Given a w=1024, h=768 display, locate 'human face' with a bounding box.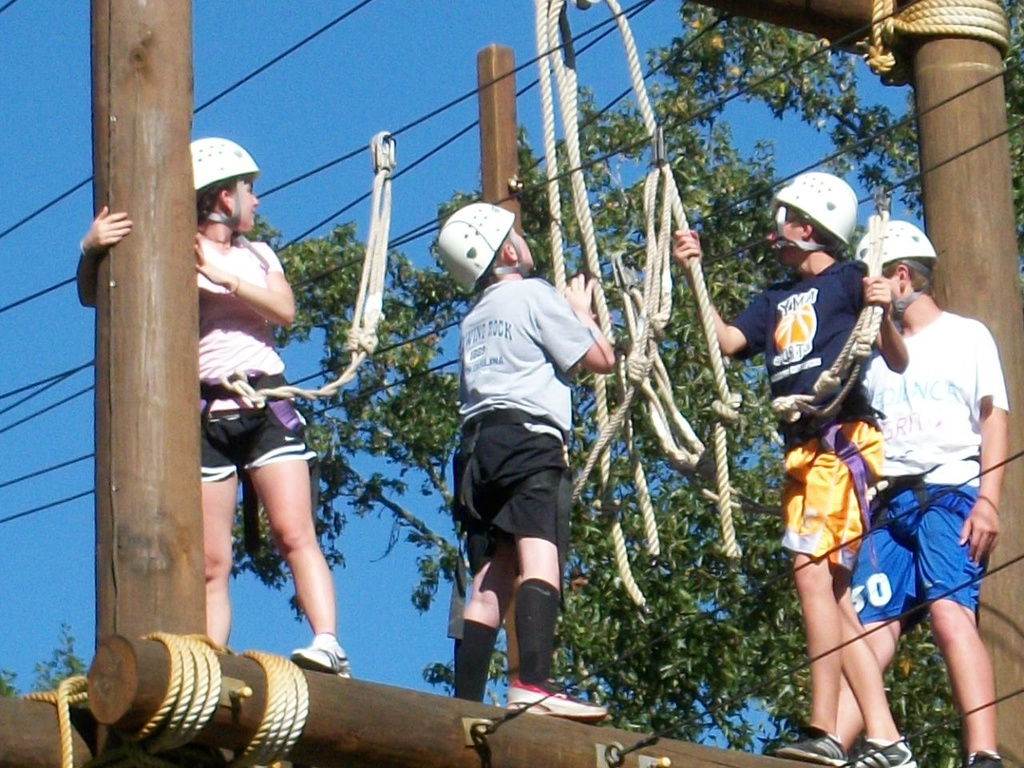
Located: <box>762,202,827,258</box>.
